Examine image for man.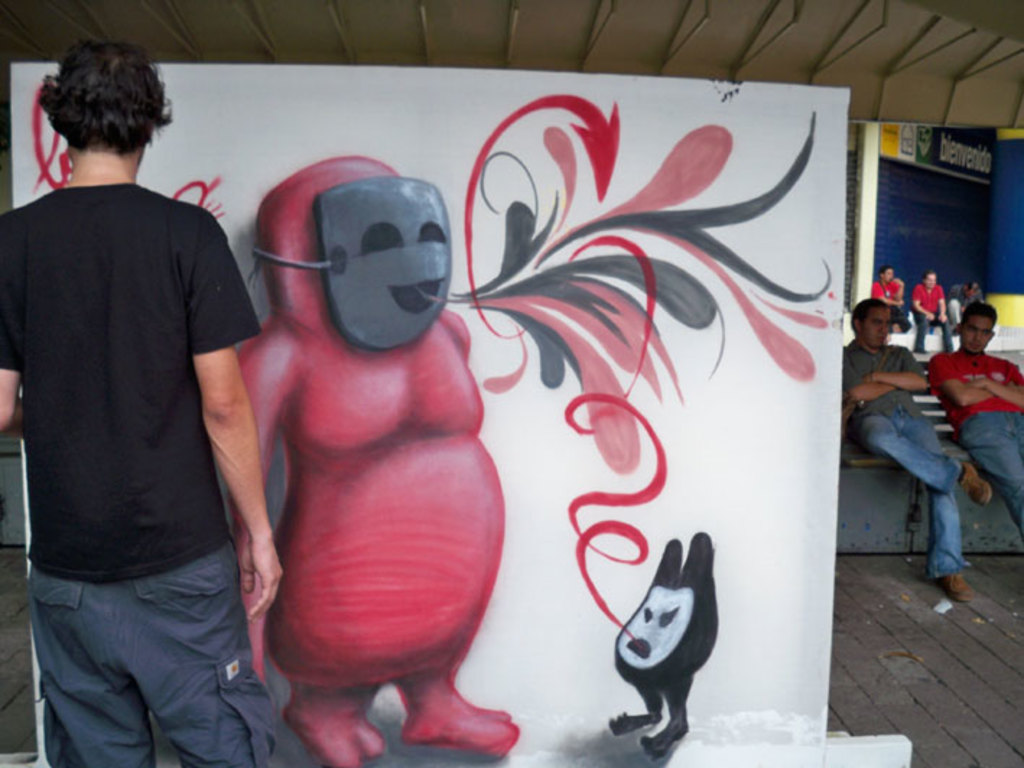
Examination result: [left=838, top=297, right=986, bottom=603].
